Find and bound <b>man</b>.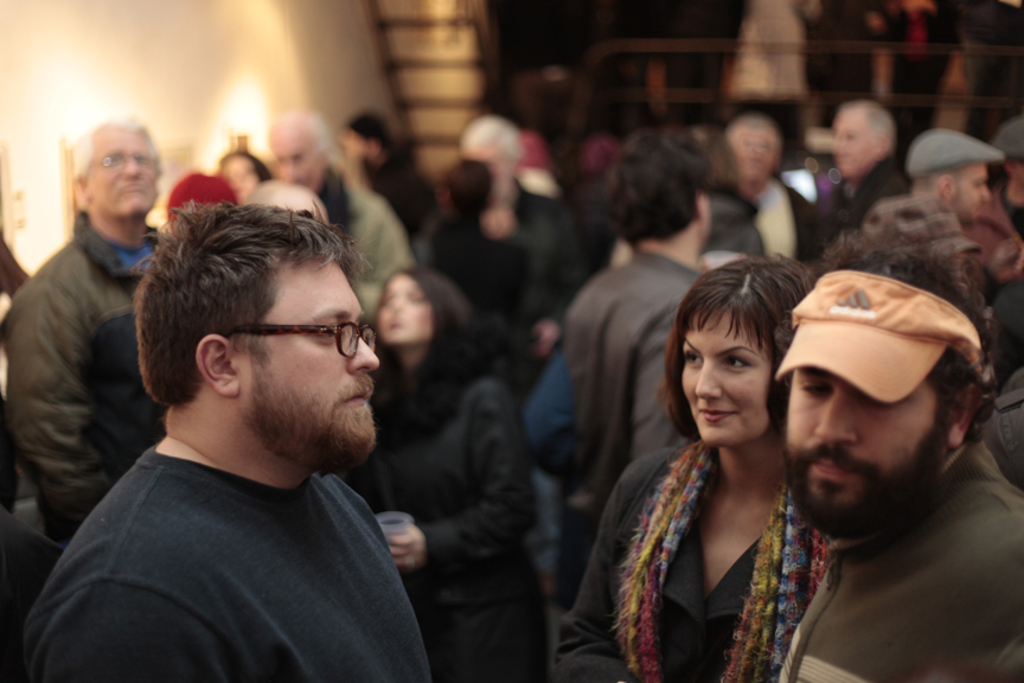
Bound: bbox=[270, 107, 416, 319].
